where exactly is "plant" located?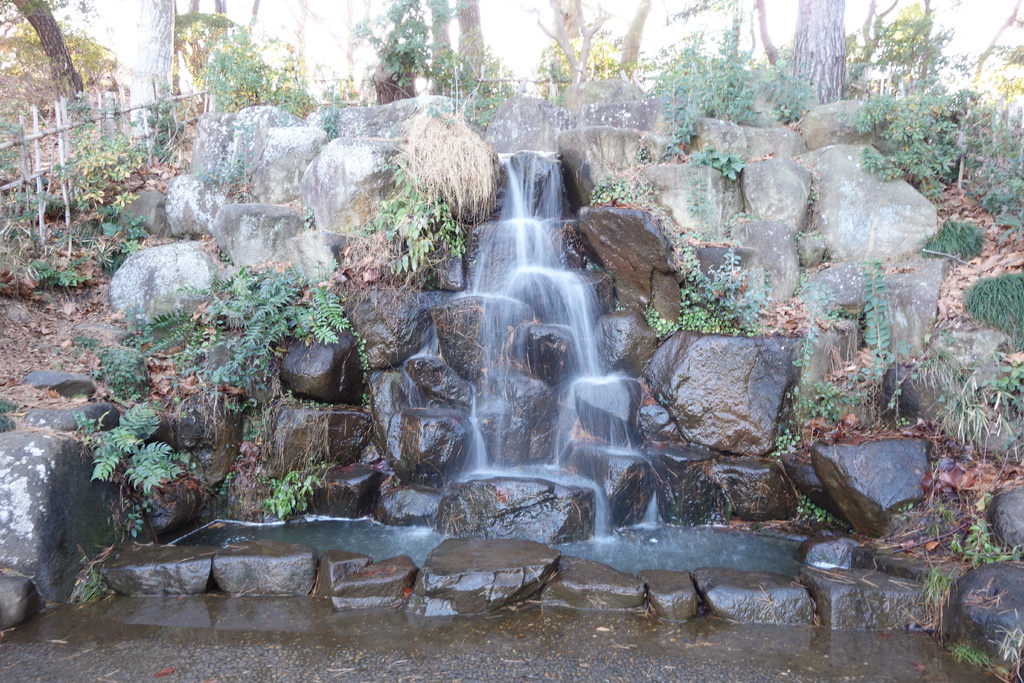
Its bounding box is bbox=[538, 33, 634, 114].
